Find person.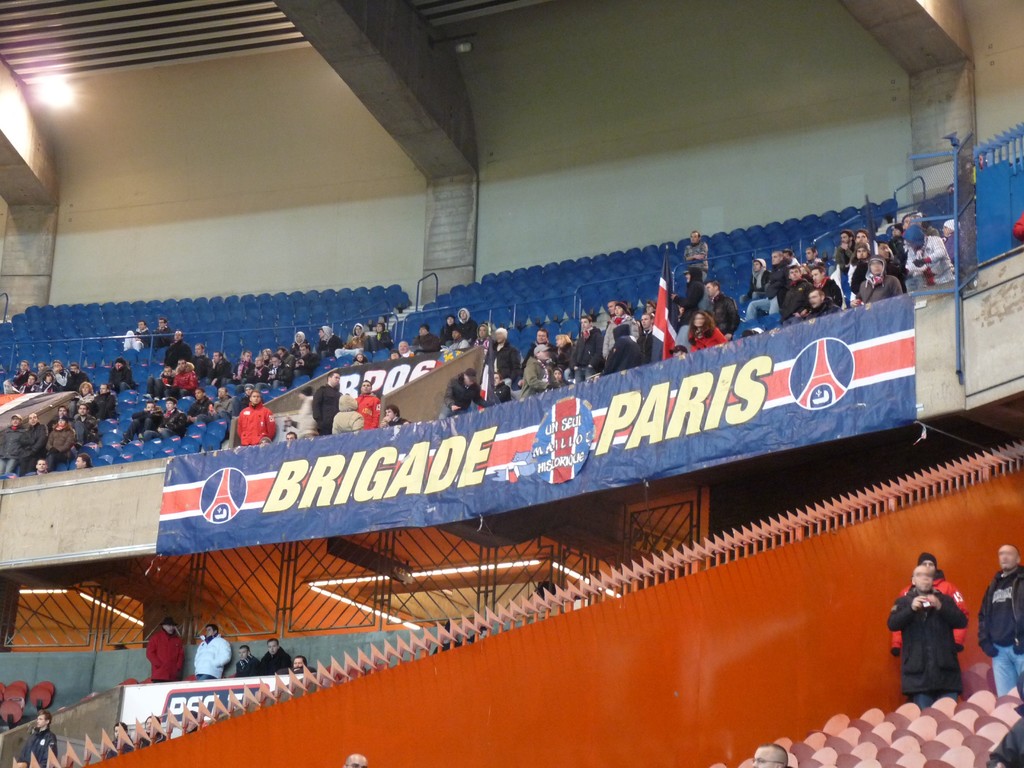
select_region(897, 561, 973, 728).
